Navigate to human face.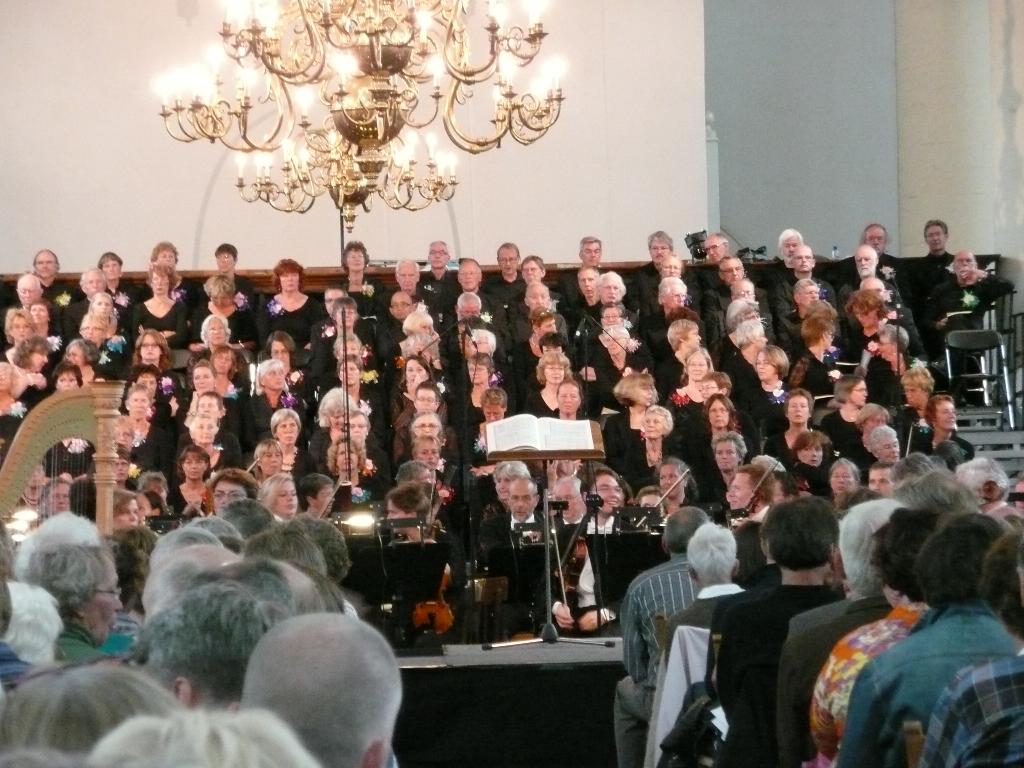
Navigation target: [67,345,84,369].
